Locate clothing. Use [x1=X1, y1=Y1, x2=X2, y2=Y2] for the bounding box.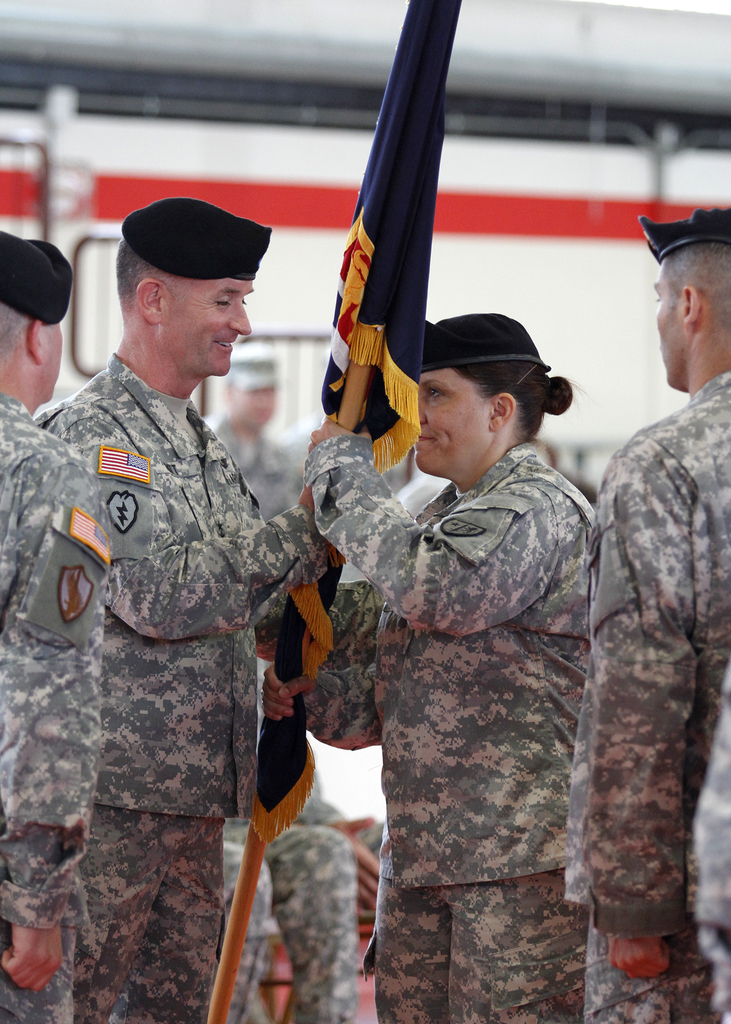
[x1=298, y1=428, x2=592, y2=1022].
